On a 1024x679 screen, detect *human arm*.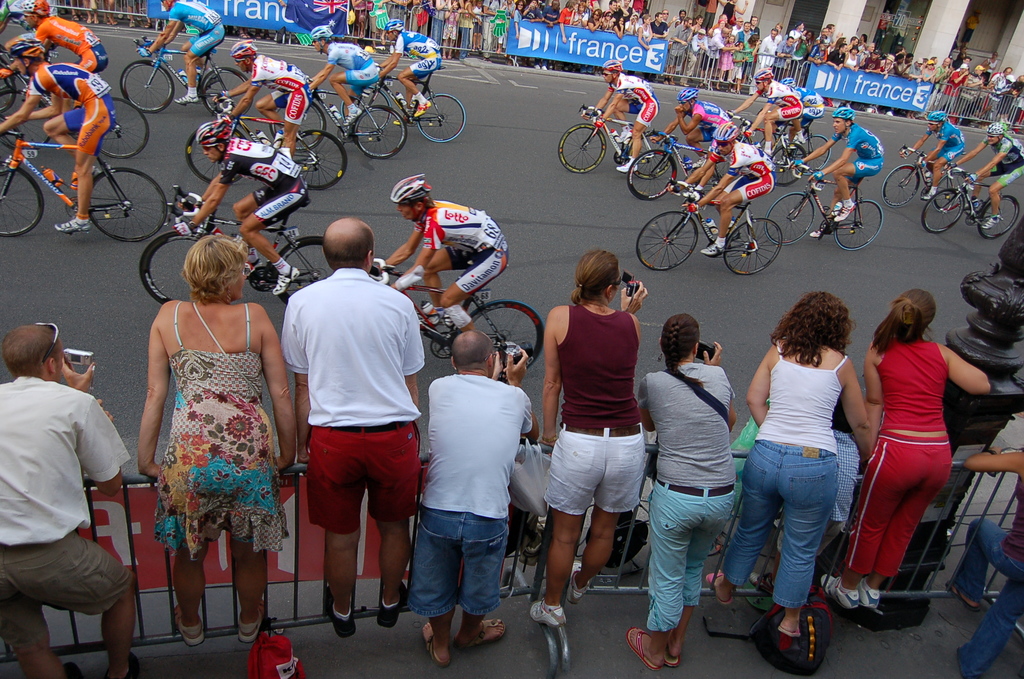
<bbox>490, 9, 506, 37</bbox>.
